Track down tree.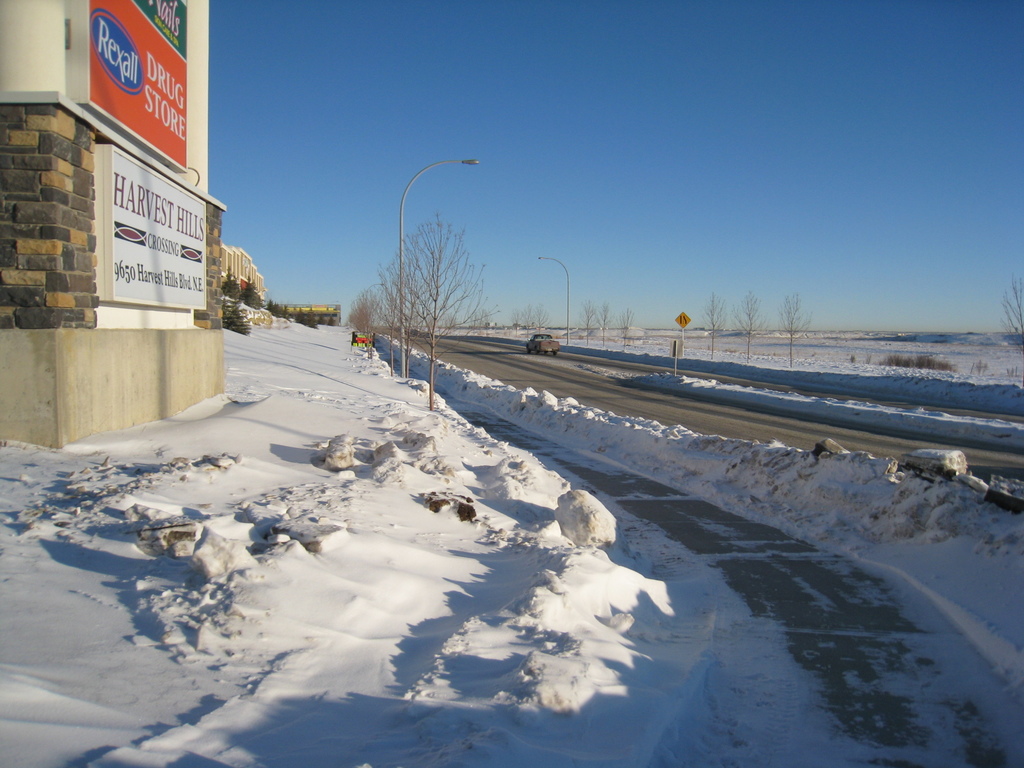
Tracked to [left=614, top=305, right=630, bottom=346].
